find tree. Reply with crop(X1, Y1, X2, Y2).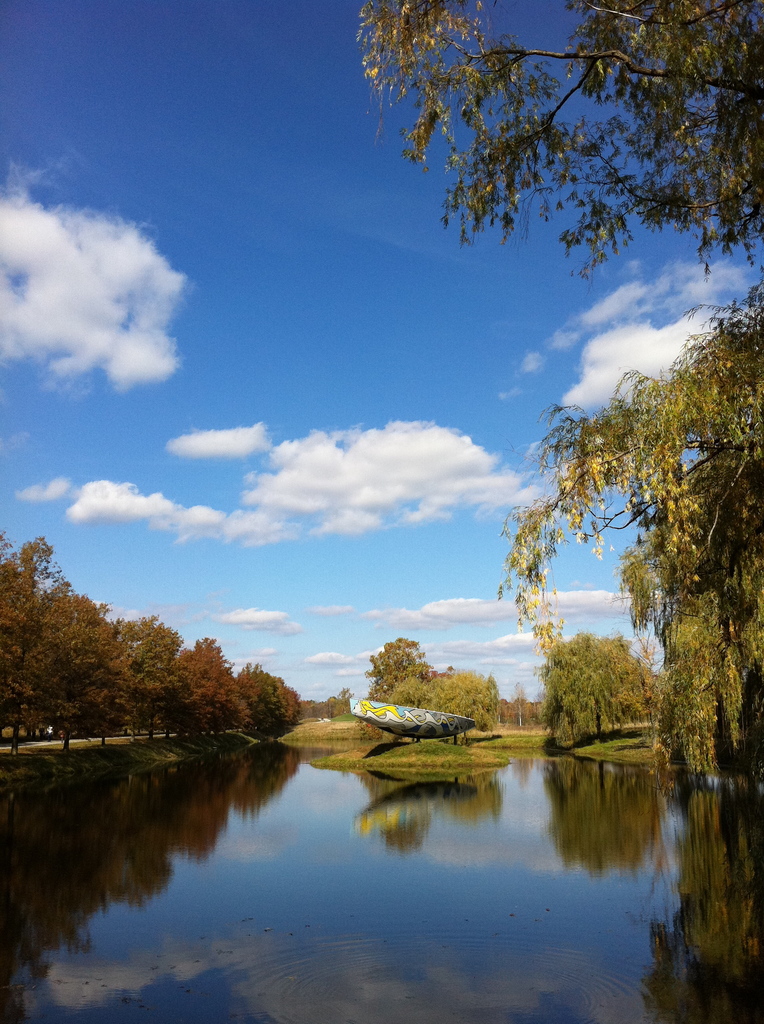
crop(539, 631, 664, 753).
